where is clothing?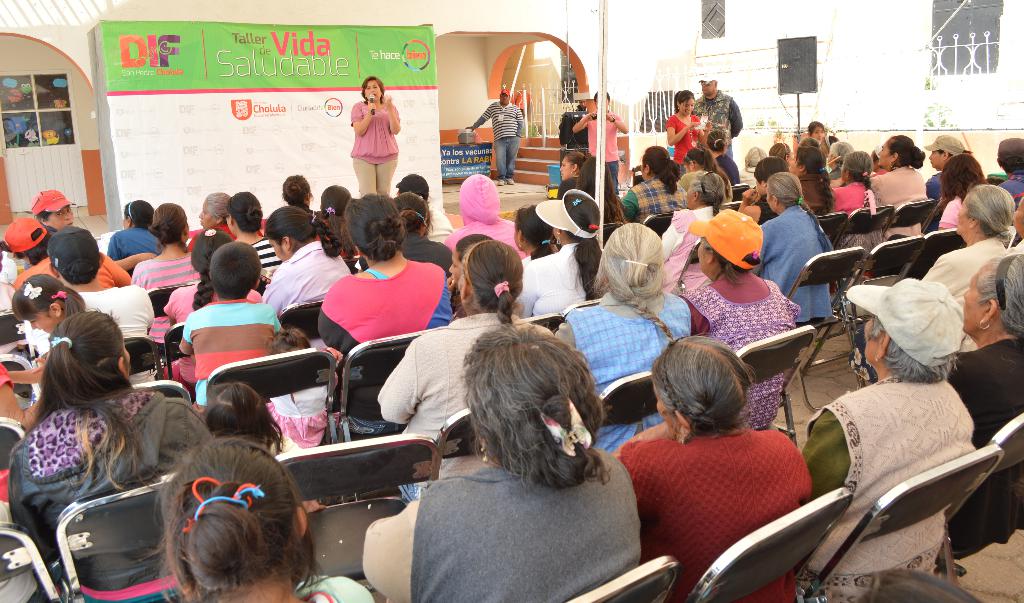
(left=469, top=95, right=524, bottom=181).
